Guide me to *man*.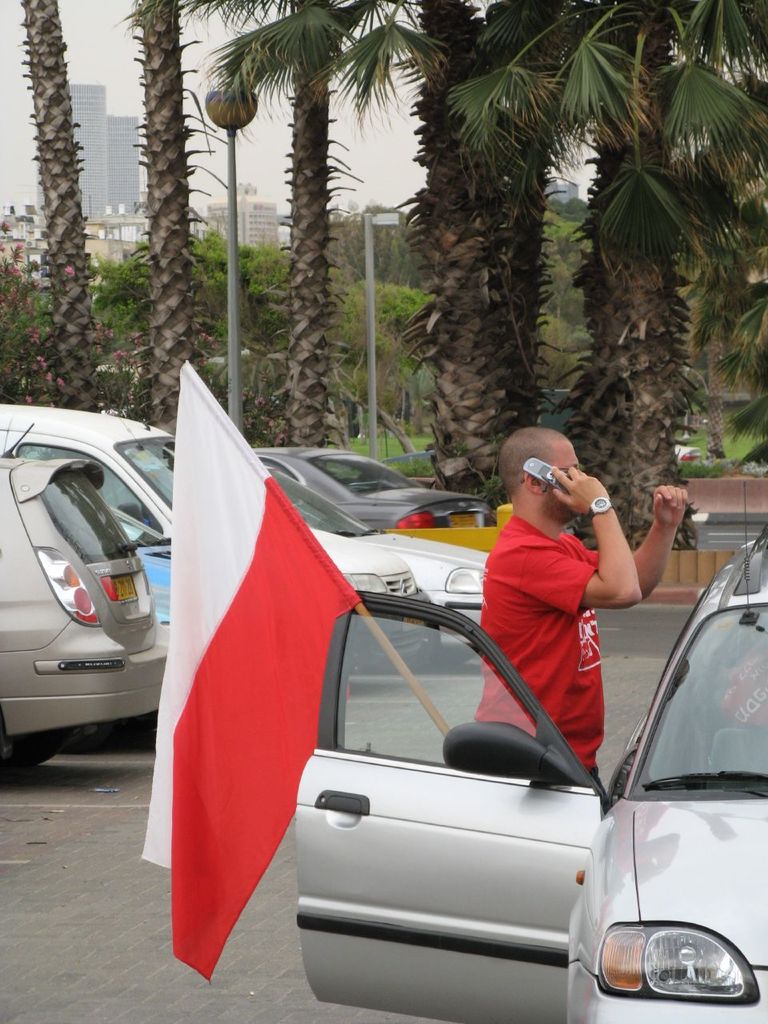
Guidance: 466 416 671 766.
